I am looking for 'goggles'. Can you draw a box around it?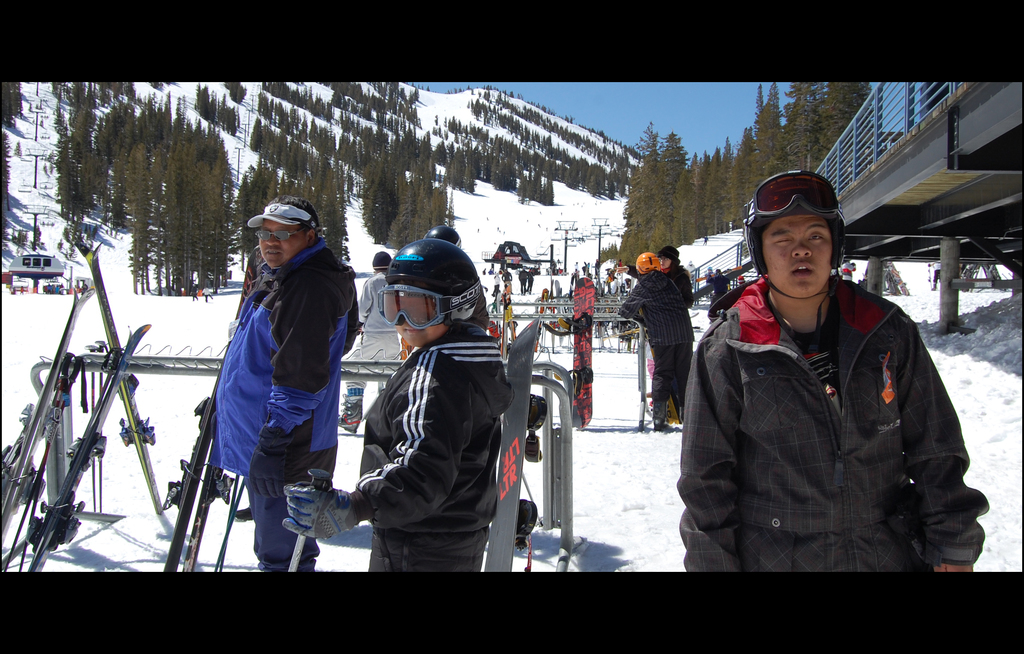
Sure, the bounding box is left=744, top=167, right=840, bottom=214.
